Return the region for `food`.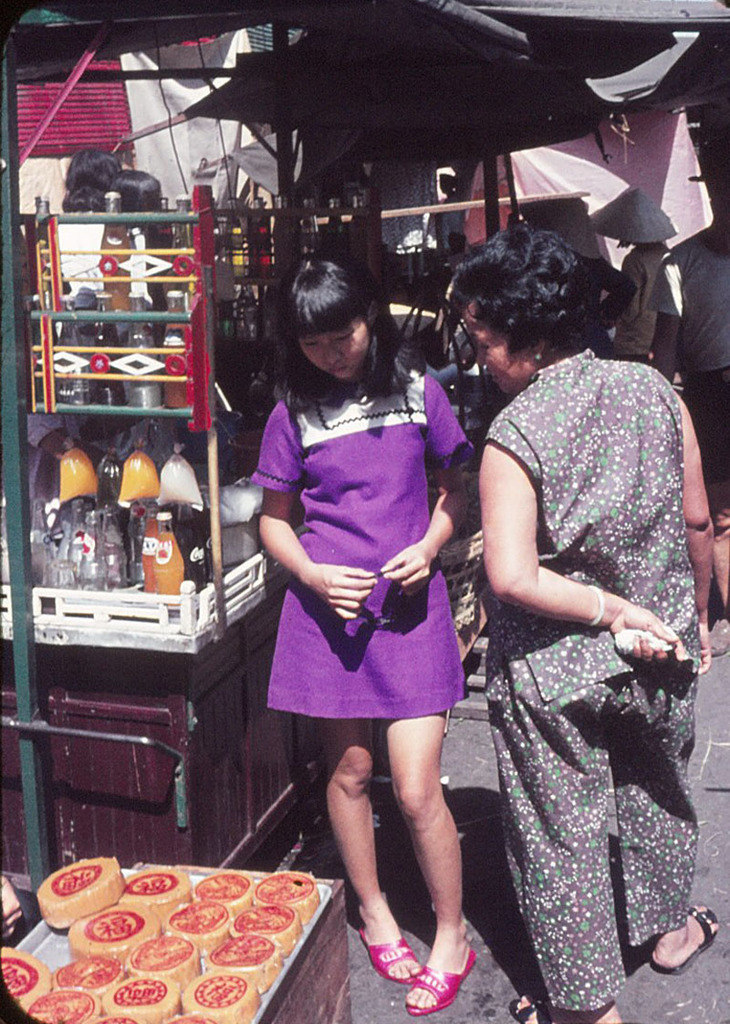
box(0, 943, 56, 1011).
